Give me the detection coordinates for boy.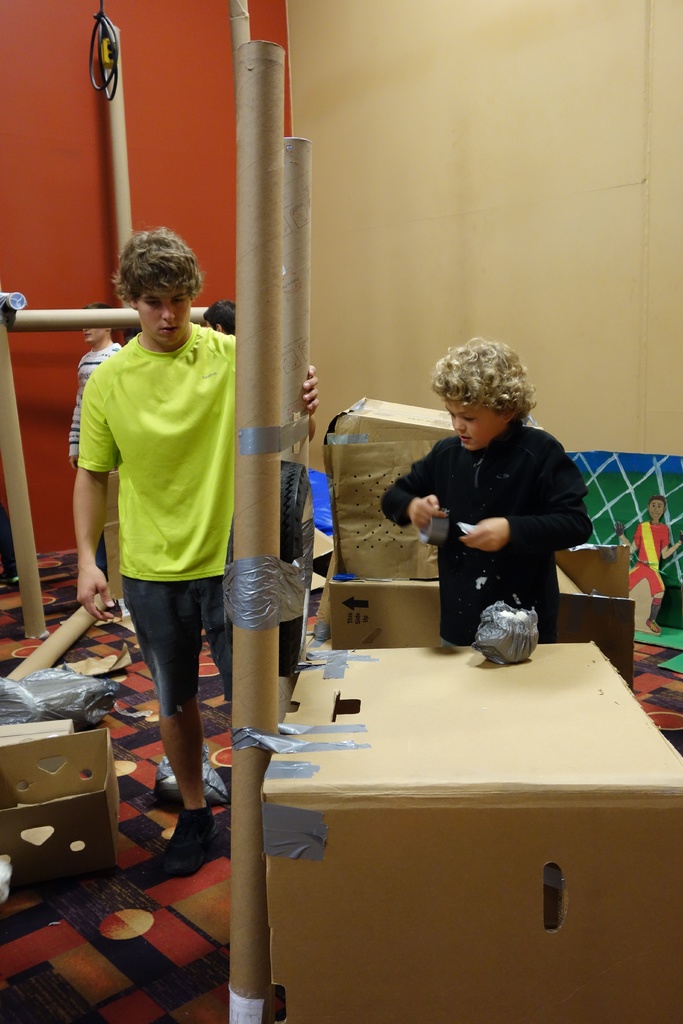
(65,302,124,586).
